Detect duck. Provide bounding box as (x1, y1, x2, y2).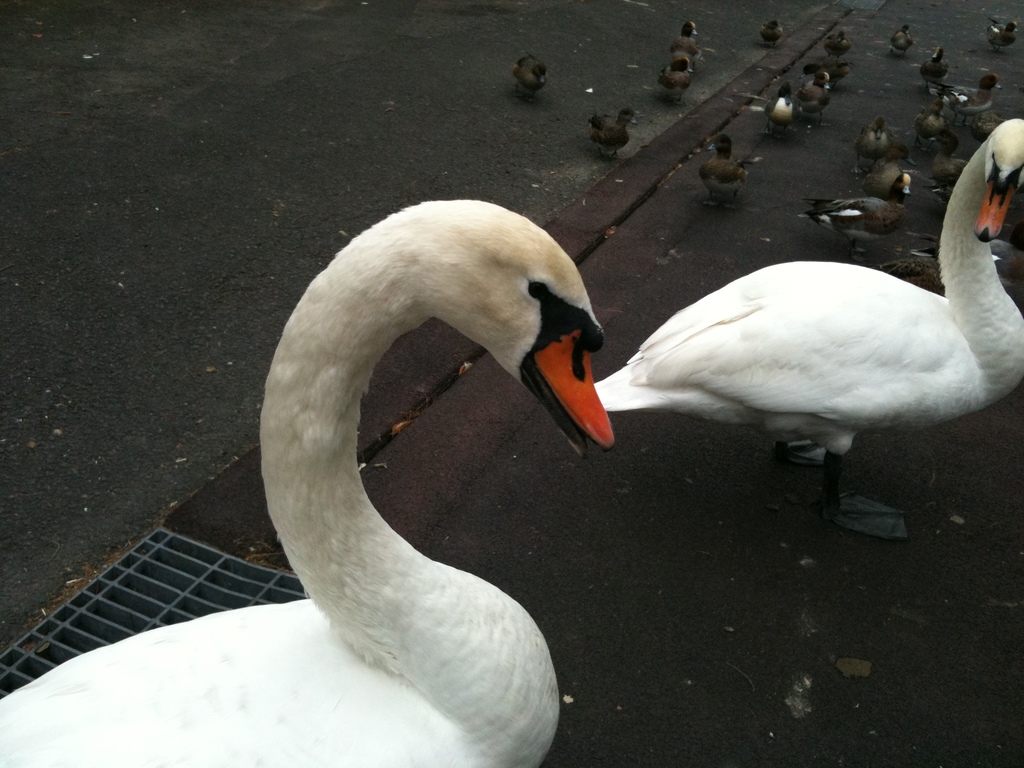
(703, 138, 759, 199).
